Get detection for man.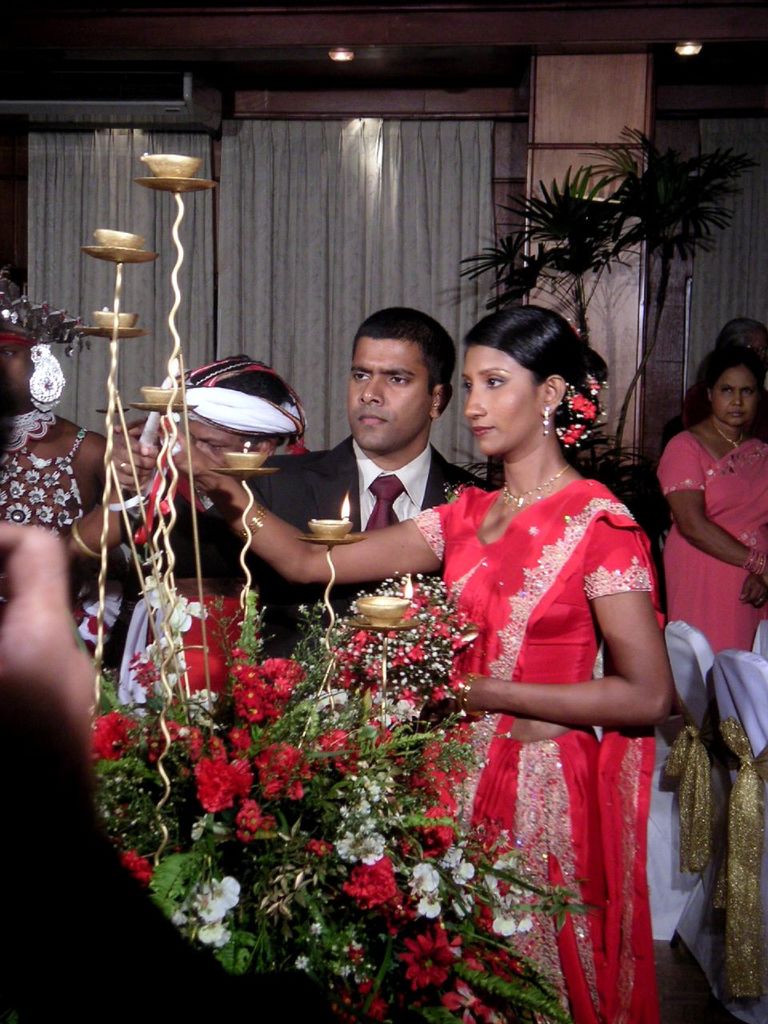
Detection: select_region(168, 345, 325, 450).
